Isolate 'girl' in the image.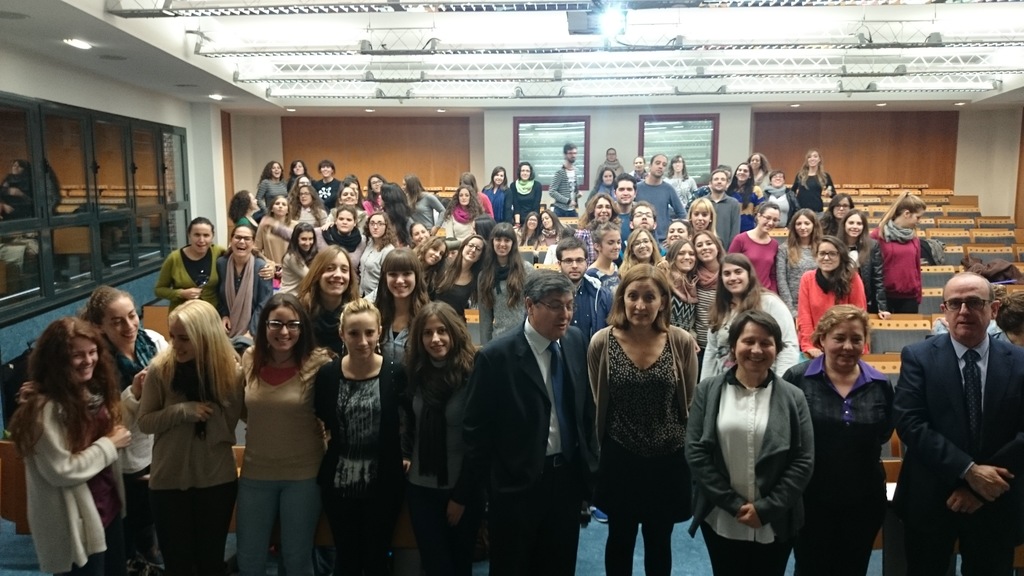
Isolated region: 725:197:779:294.
